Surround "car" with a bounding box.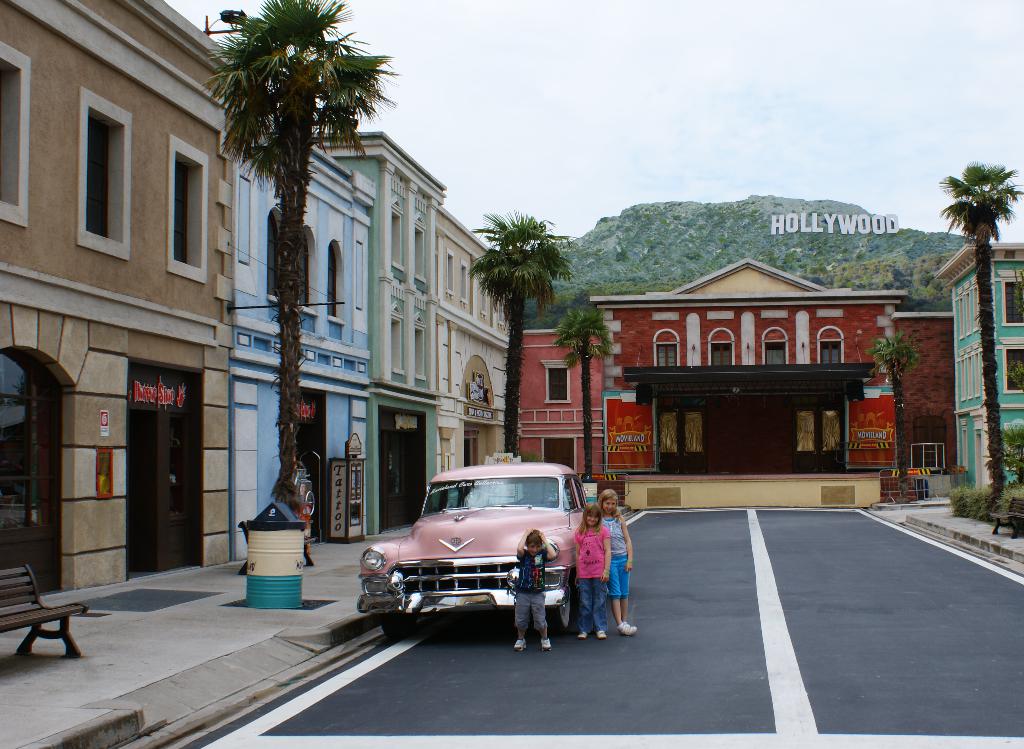
BBox(349, 470, 623, 643).
